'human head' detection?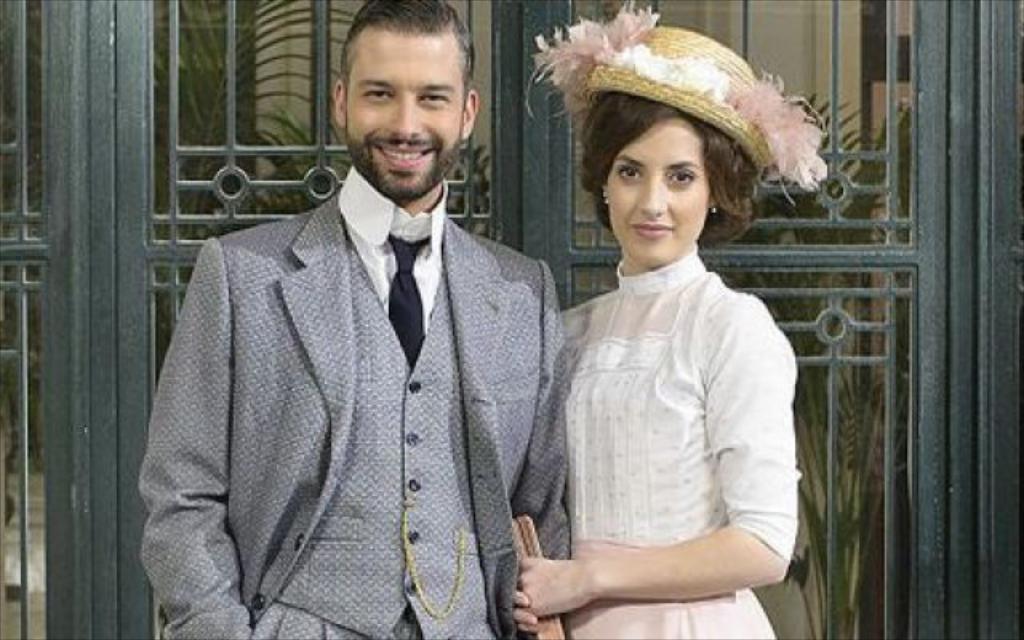
<box>314,2,496,178</box>
